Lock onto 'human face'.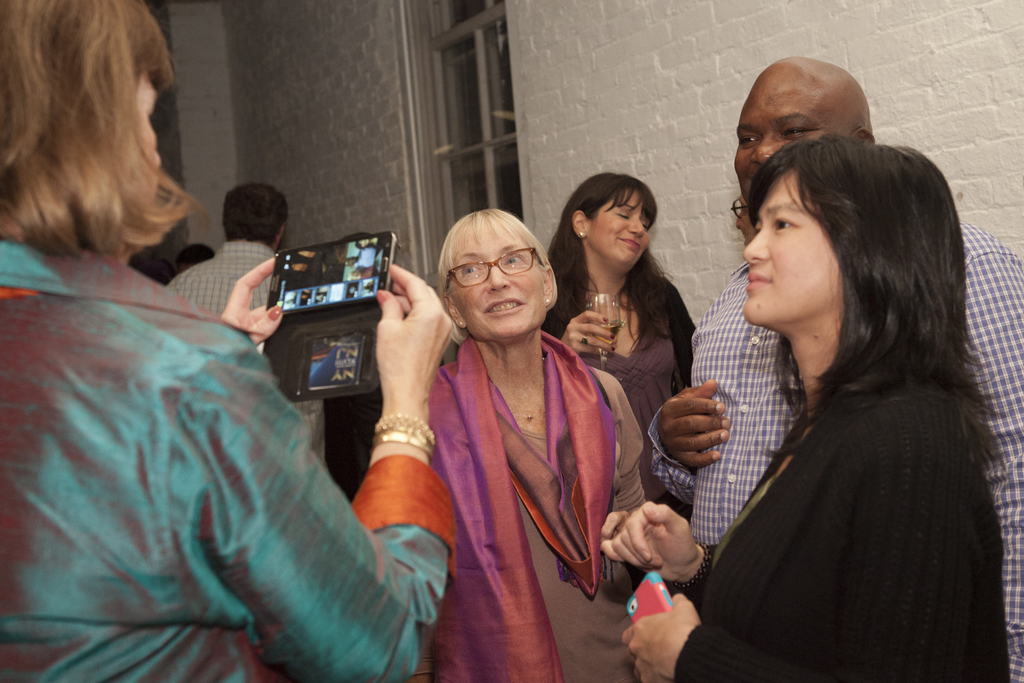
Locked: pyautogui.locateOnScreen(132, 68, 164, 205).
